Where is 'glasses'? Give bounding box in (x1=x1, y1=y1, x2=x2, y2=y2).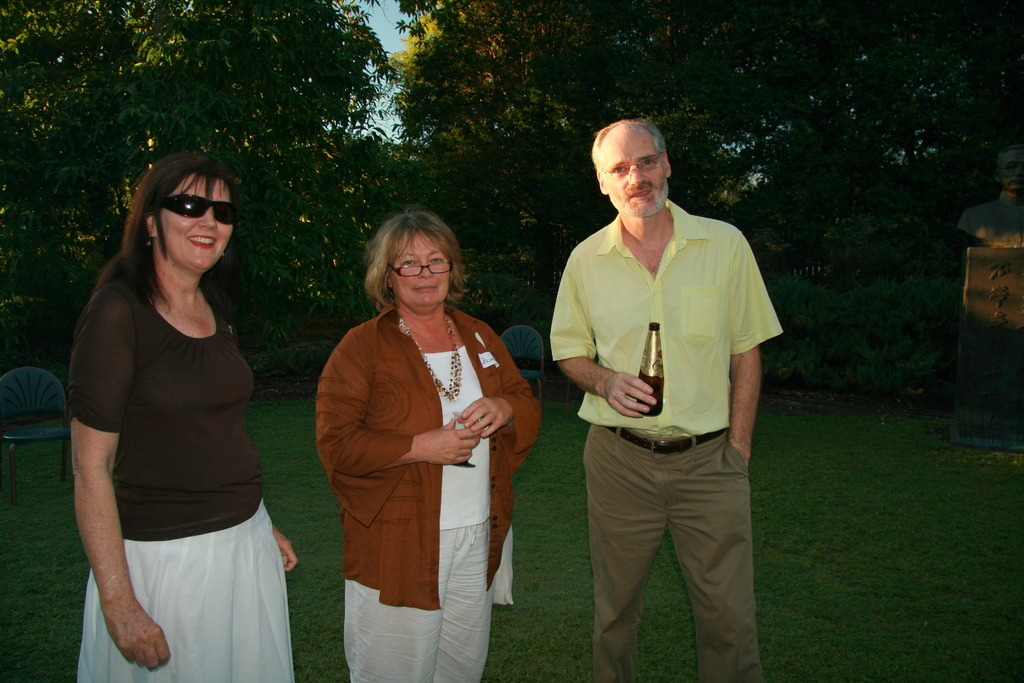
(x1=387, y1=263, x2=454, y2=278).
